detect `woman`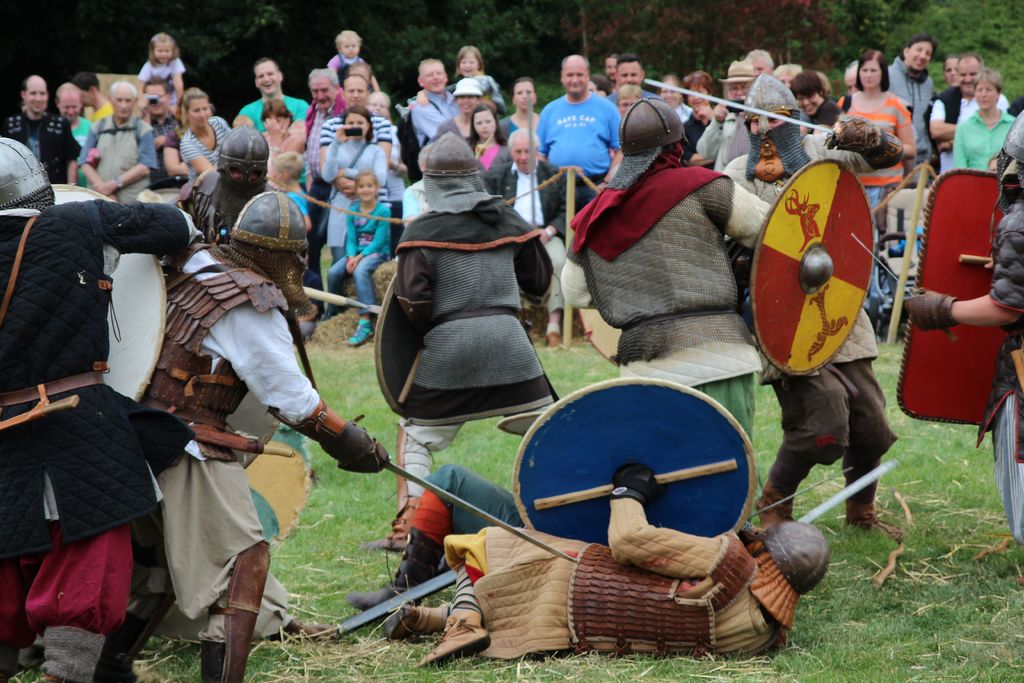
crop(466, 102, 499, 163)
